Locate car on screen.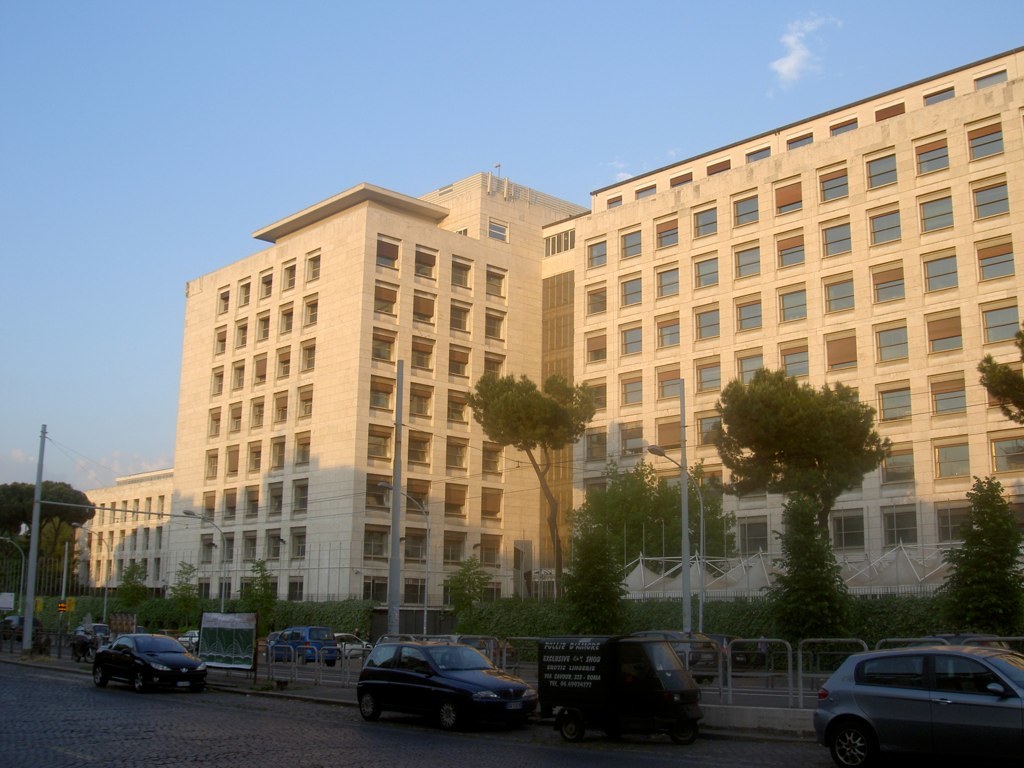
On screen at {"x1": 712, "y1": 637, "x2": 751, "y2": 667}.
